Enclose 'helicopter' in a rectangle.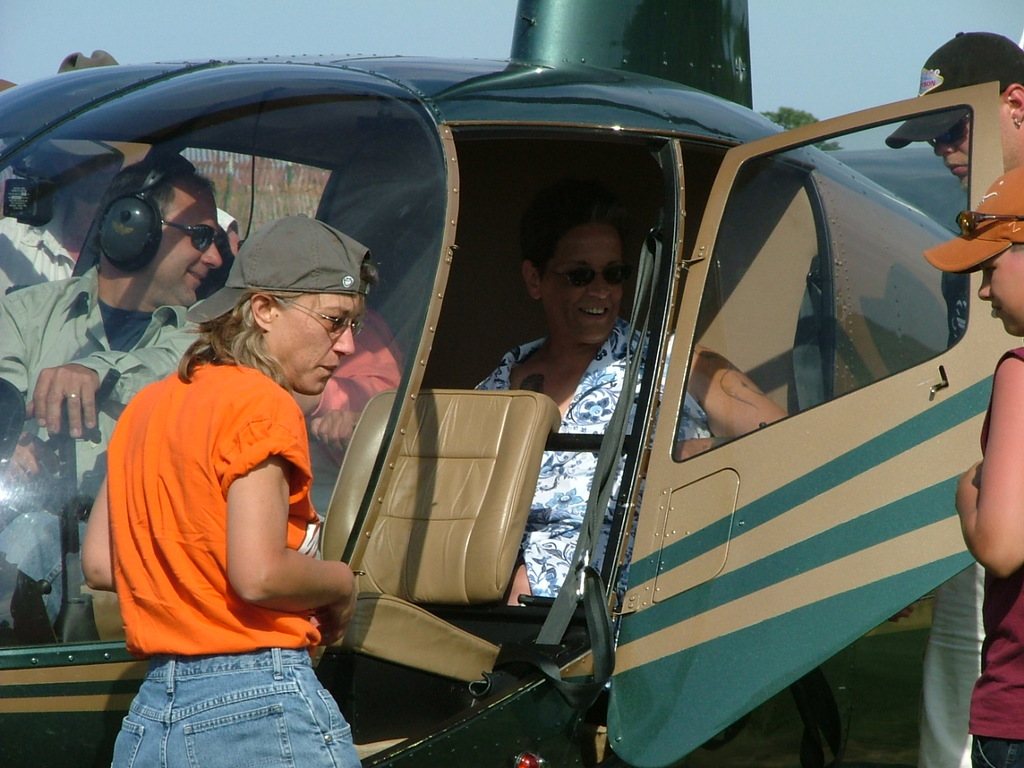
BBox(0, 0, 1023, 767).
